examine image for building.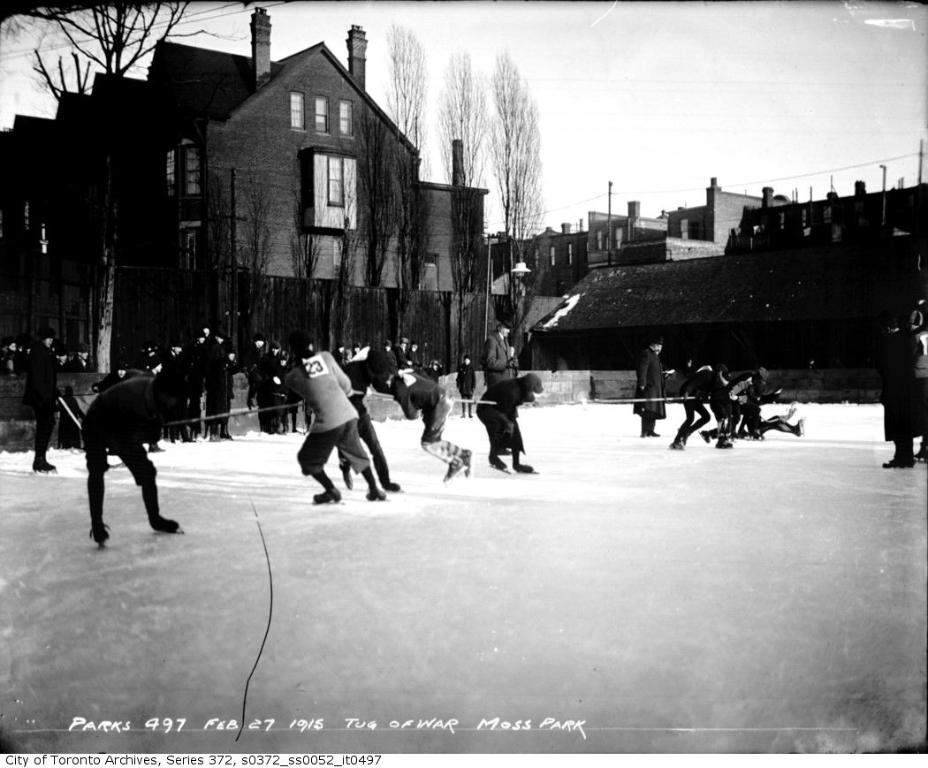
Examination result: (left=0, top=6, right=488, bottom=345).
